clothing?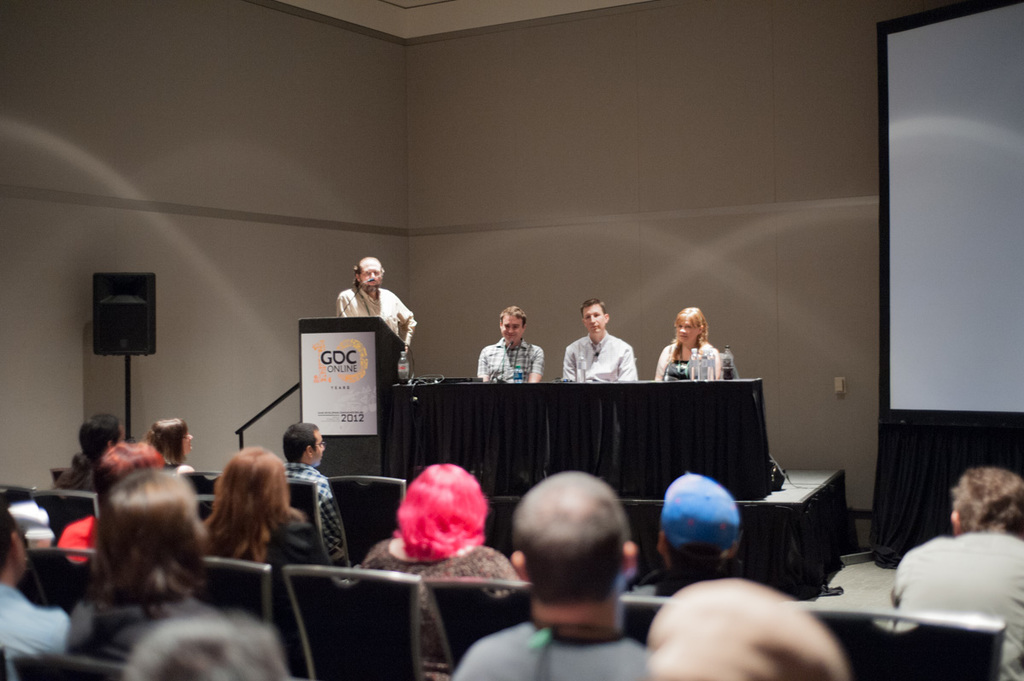
l=163, t=465, r=194, b=506
